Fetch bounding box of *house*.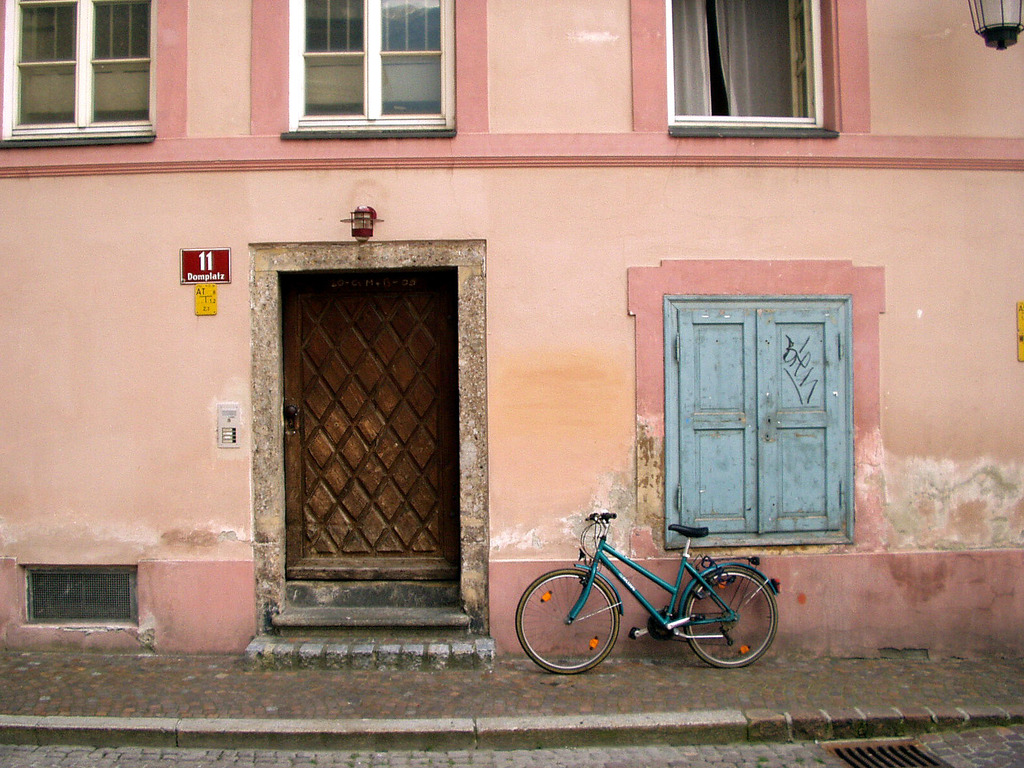
Bbox: left=0, top=0, right=1023, bottom=669.
